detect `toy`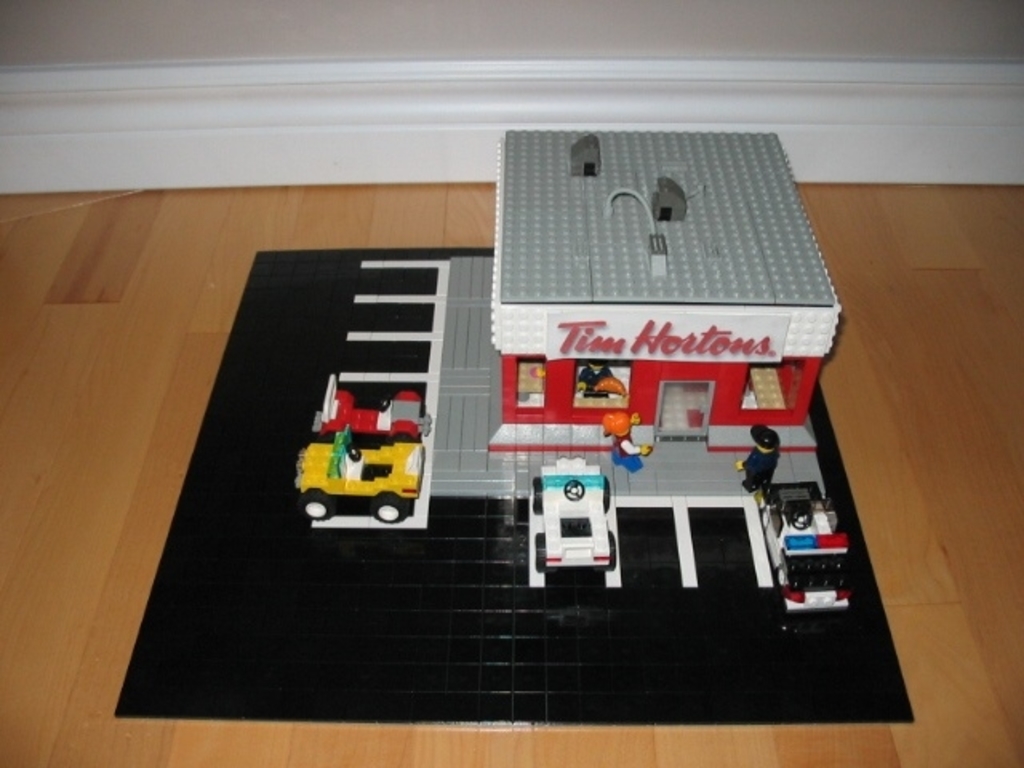
762/488/848/608
